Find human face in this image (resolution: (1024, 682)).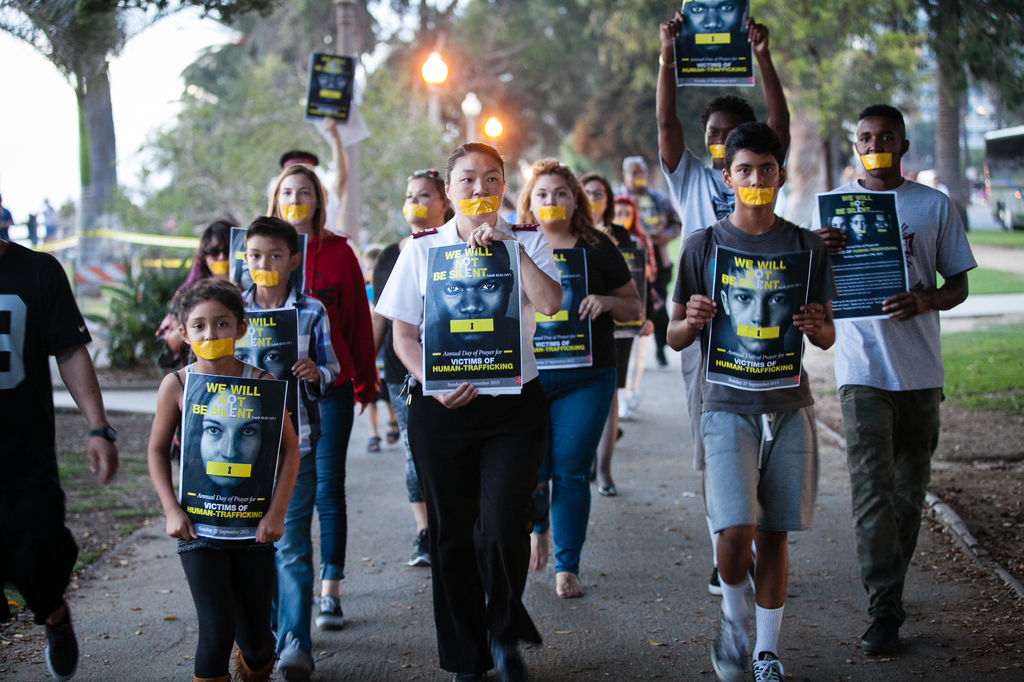
bbox=(703, 110, 740, 145).
